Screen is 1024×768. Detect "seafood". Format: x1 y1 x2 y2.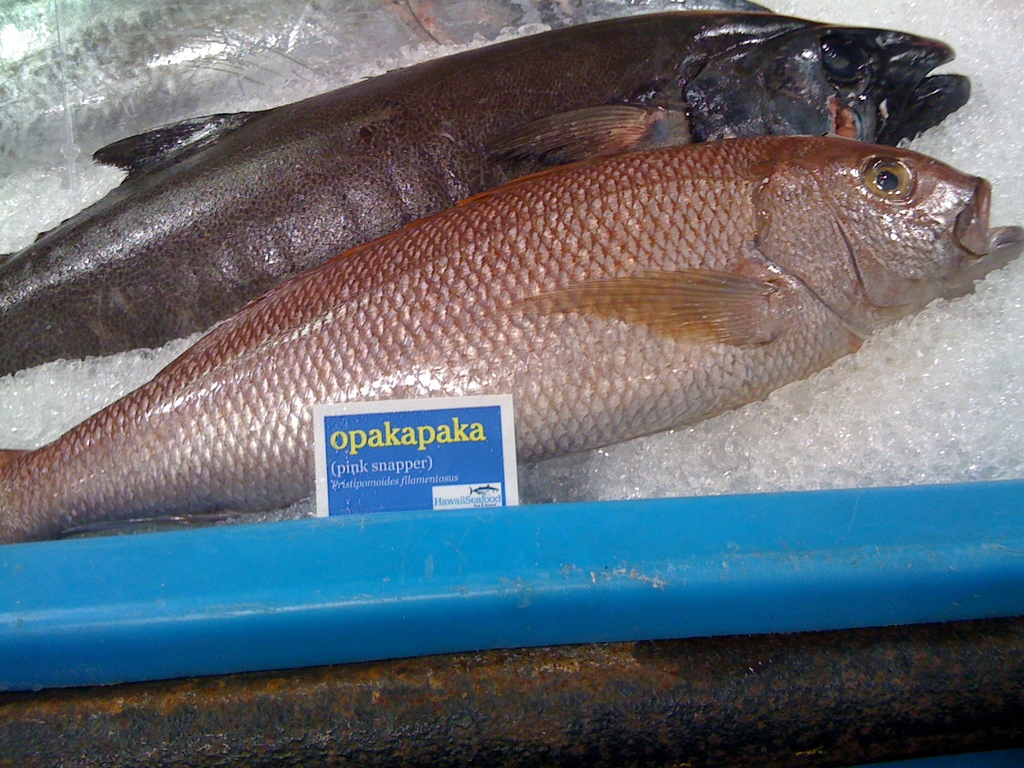
1 3 972 373.
